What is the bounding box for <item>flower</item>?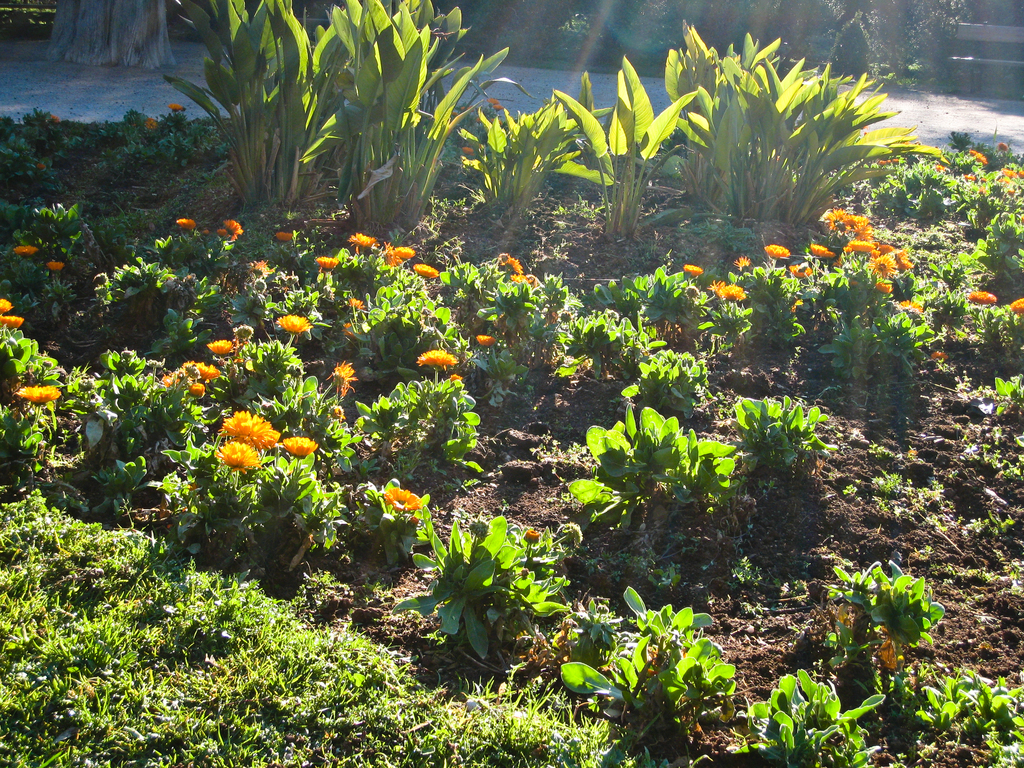
[left=708, top=280, right=747, bottom=305].
